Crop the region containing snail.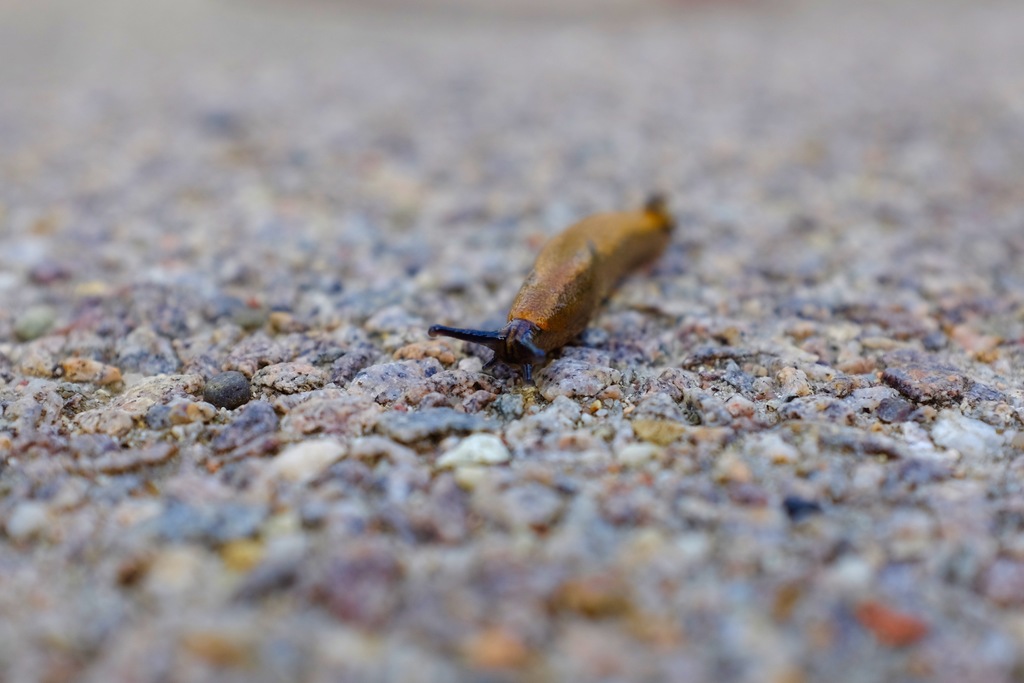
Crop region: rect(423, 183, 695, 386).
